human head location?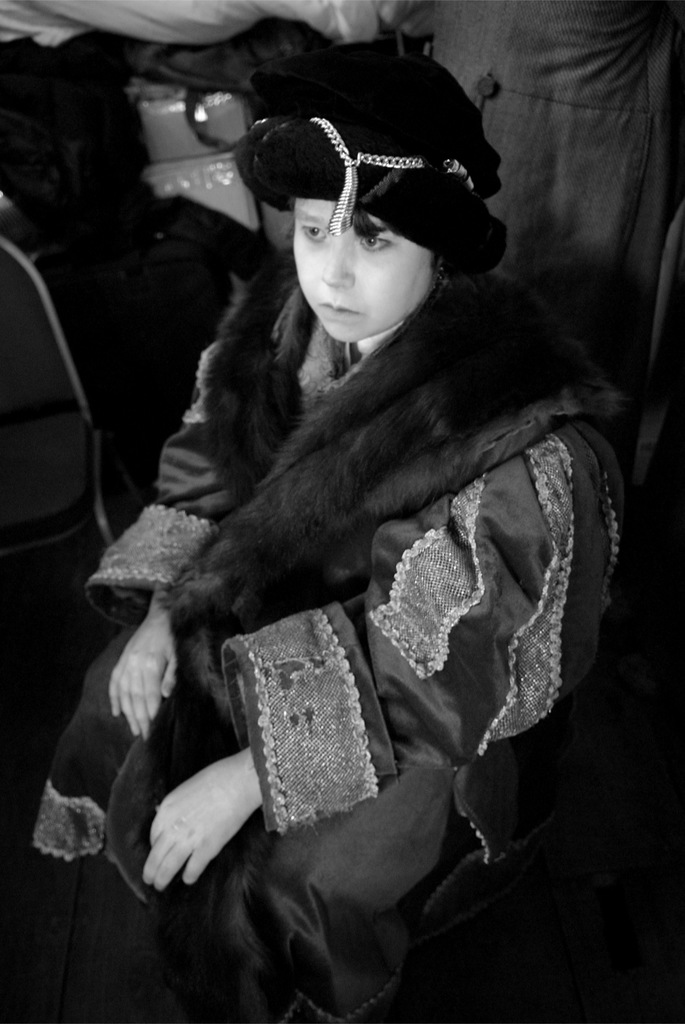
<box>259,99,469,340</box>
